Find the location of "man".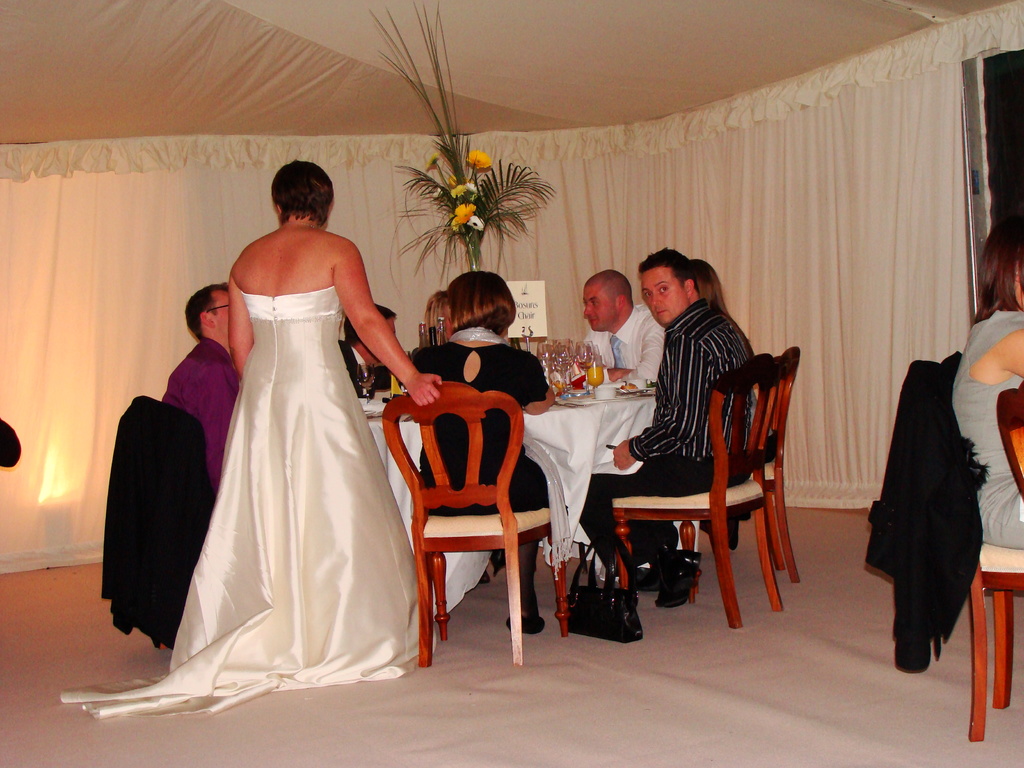
Location: rect(339, 307, 395, 392).
